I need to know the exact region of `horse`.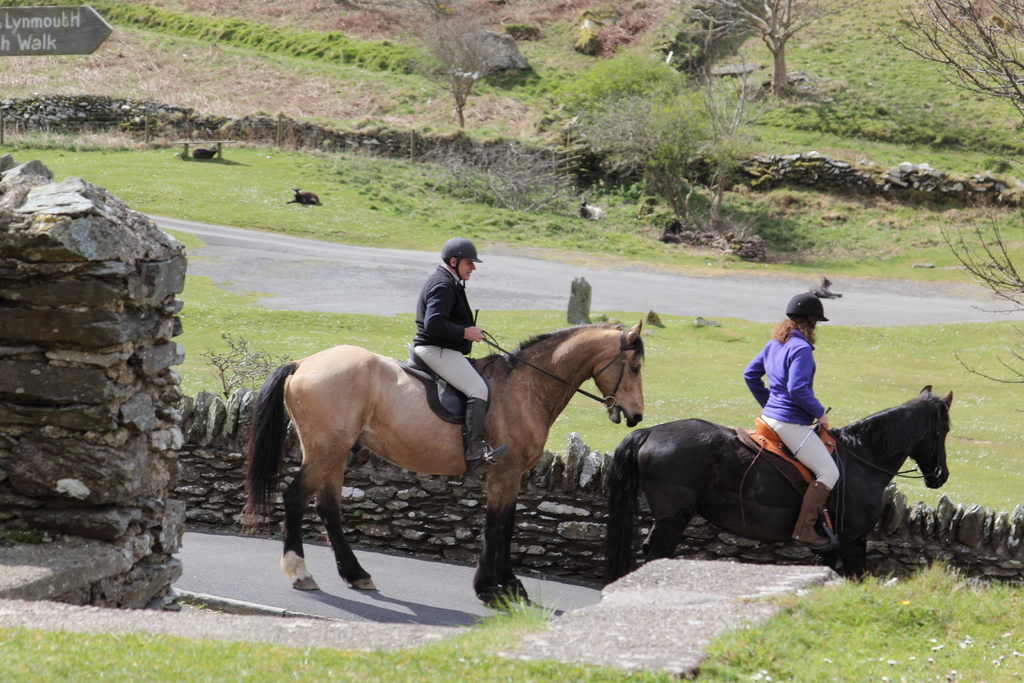
Region: detection(232, 317, 648, 611).
